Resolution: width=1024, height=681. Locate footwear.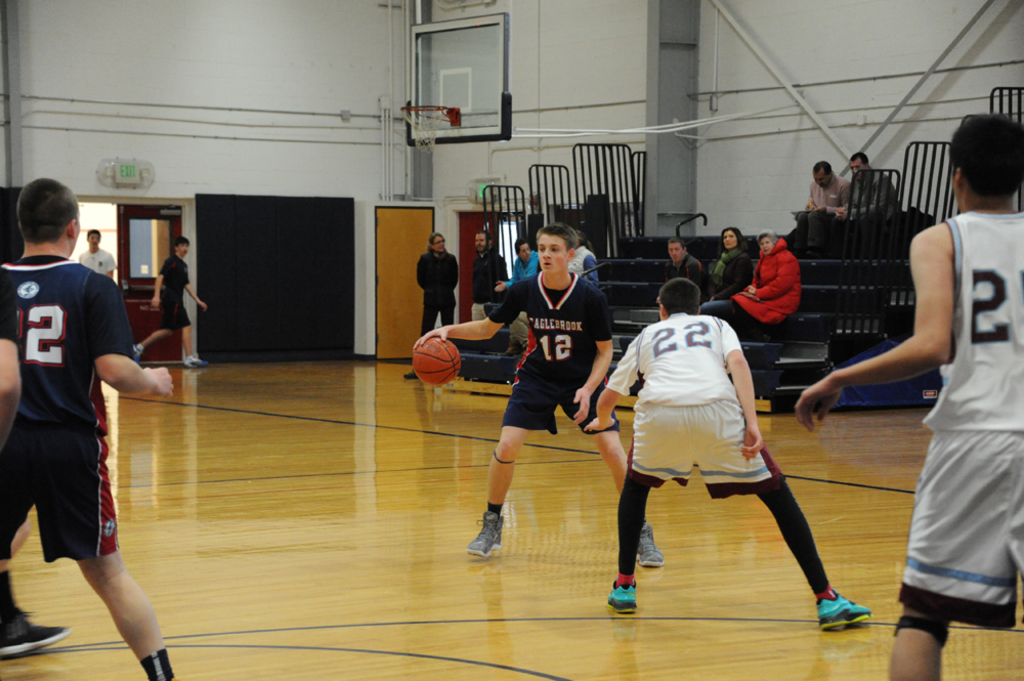
[402,371,418,377].
